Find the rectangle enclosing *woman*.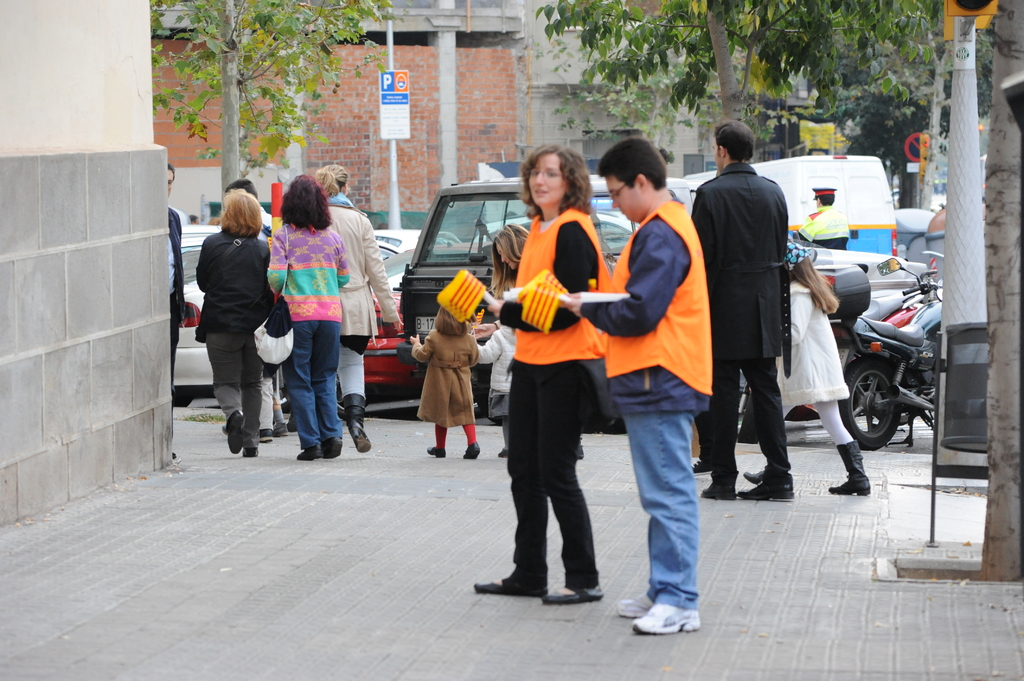
(x1=309, y1=160, x2=406, y2=449).
